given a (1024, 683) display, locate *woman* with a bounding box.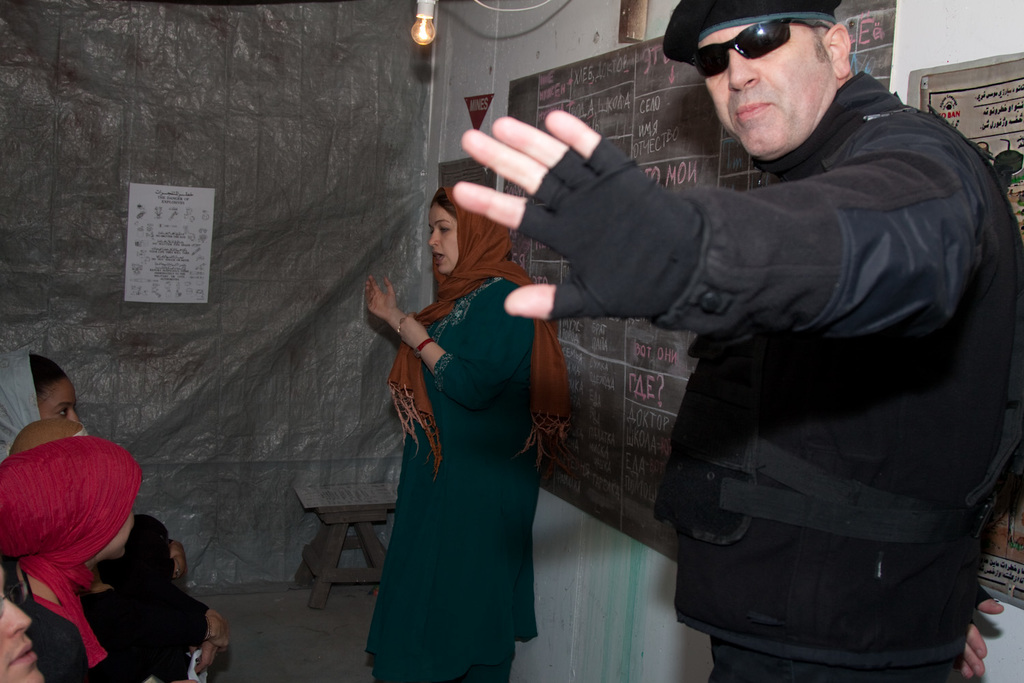
Located: <box>366,123,558,682</box>.
